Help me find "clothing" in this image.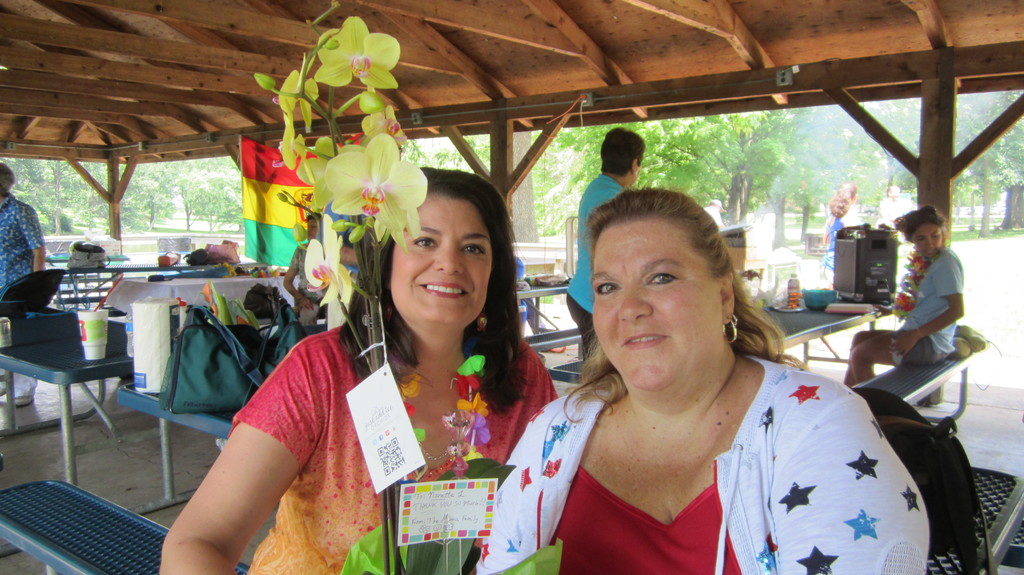
Found it: select_region(894, 246, 963, 366).
